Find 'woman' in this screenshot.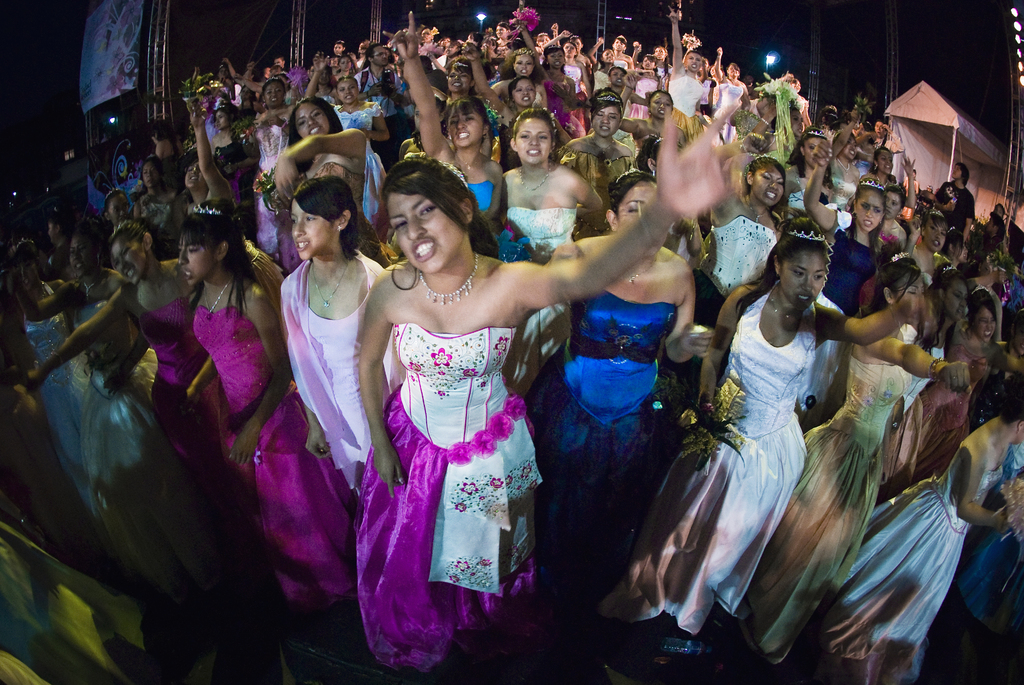
The bounding box for 'woman' is box=[737, 251, 973, 684].
